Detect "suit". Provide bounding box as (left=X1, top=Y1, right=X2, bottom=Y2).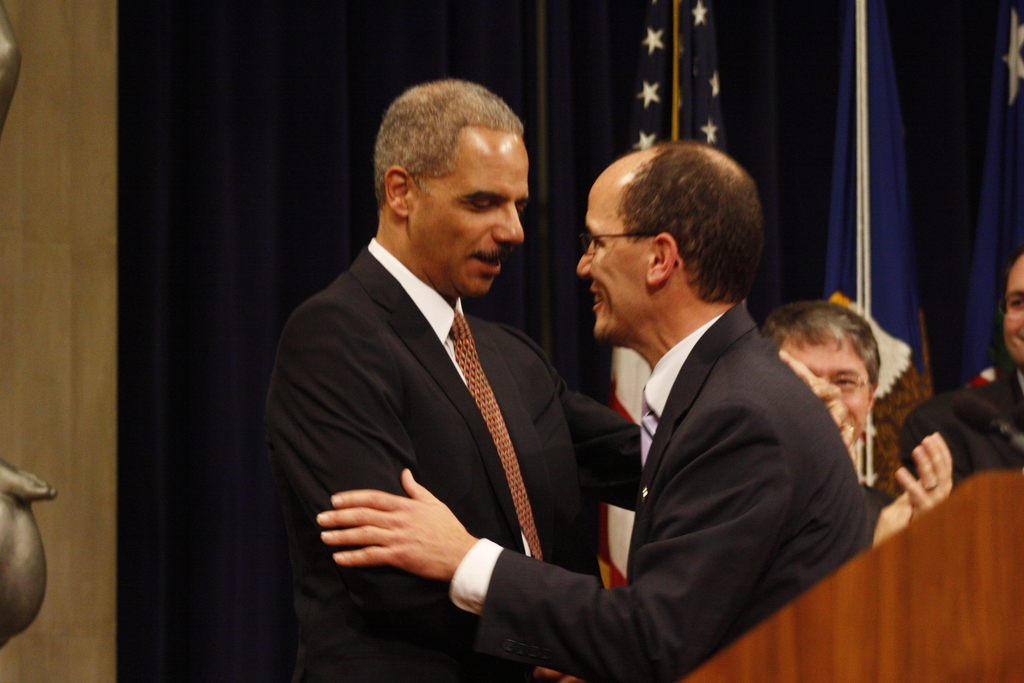
(left=456, top=298, right=872, bottom=682).
